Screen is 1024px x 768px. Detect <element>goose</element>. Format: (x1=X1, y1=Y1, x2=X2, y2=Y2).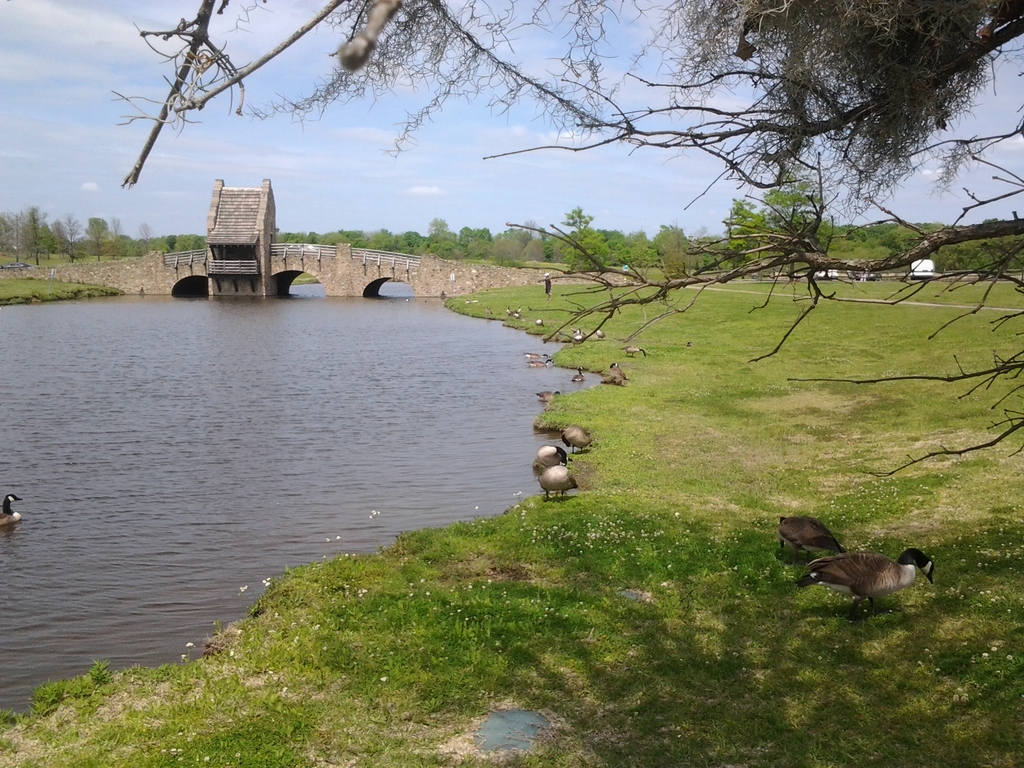
(x1=531, y1=440, x2=564, y2=482).
